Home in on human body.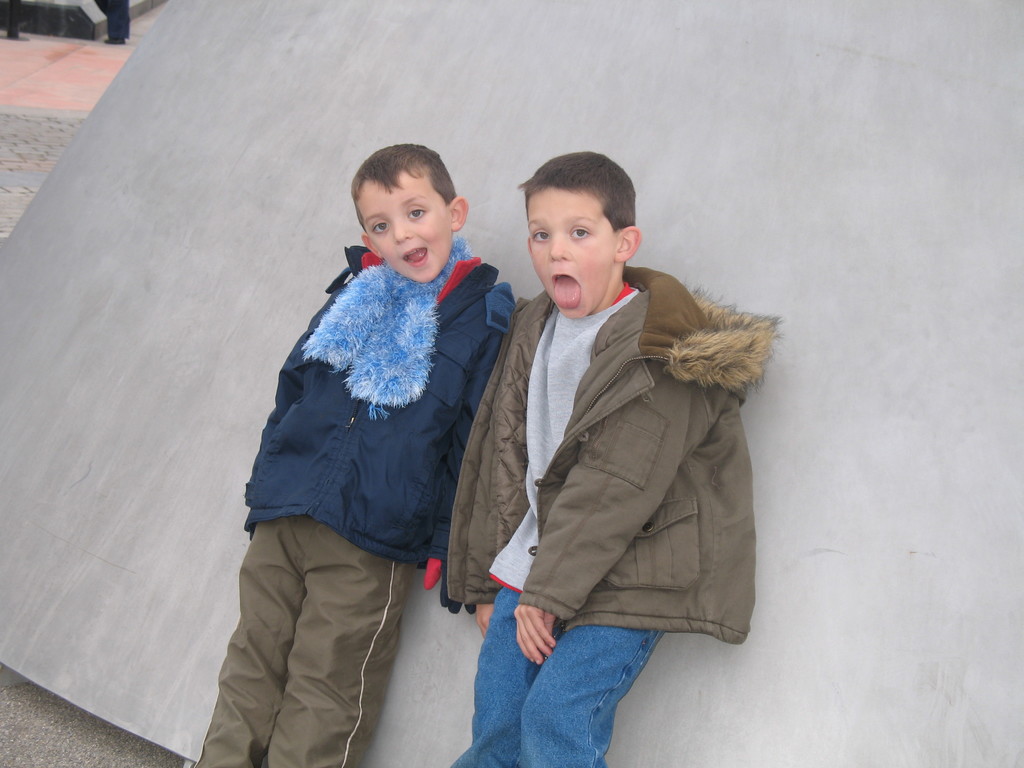
Homed in at [453, 158, 753, 746].
